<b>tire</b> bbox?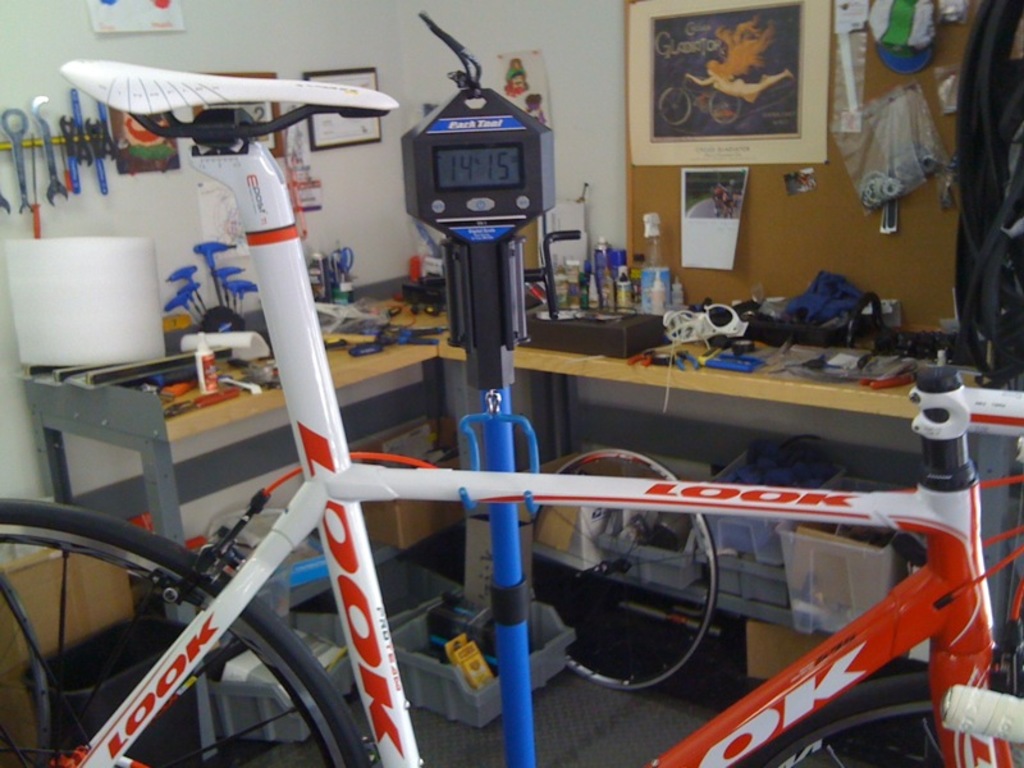
crop(708, 84, 741, 125)
